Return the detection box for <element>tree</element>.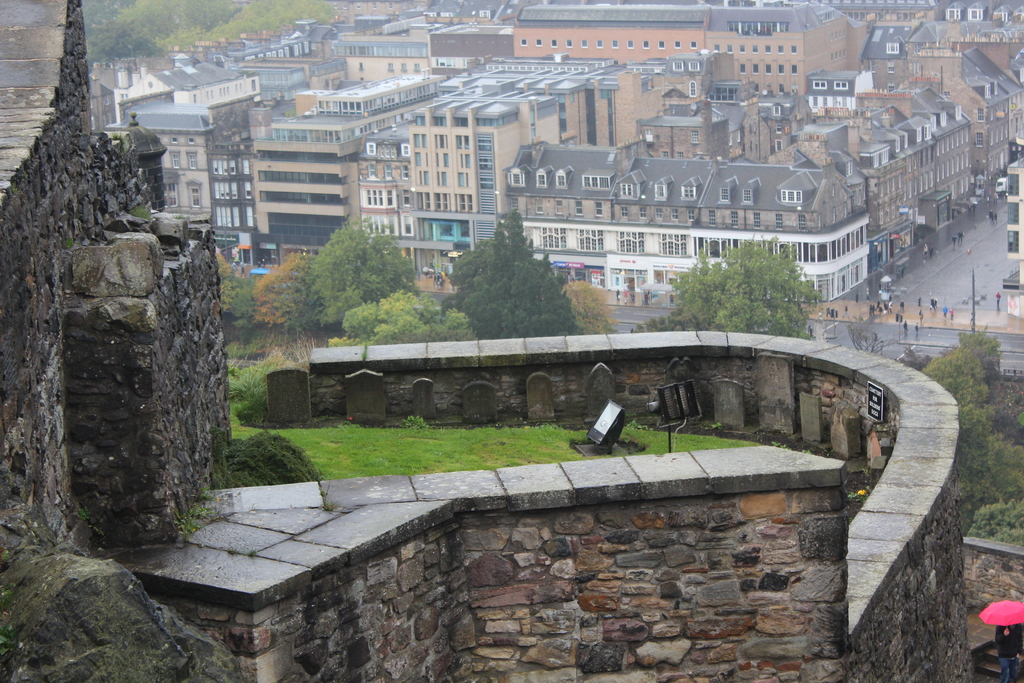
[445,202,585,327].
